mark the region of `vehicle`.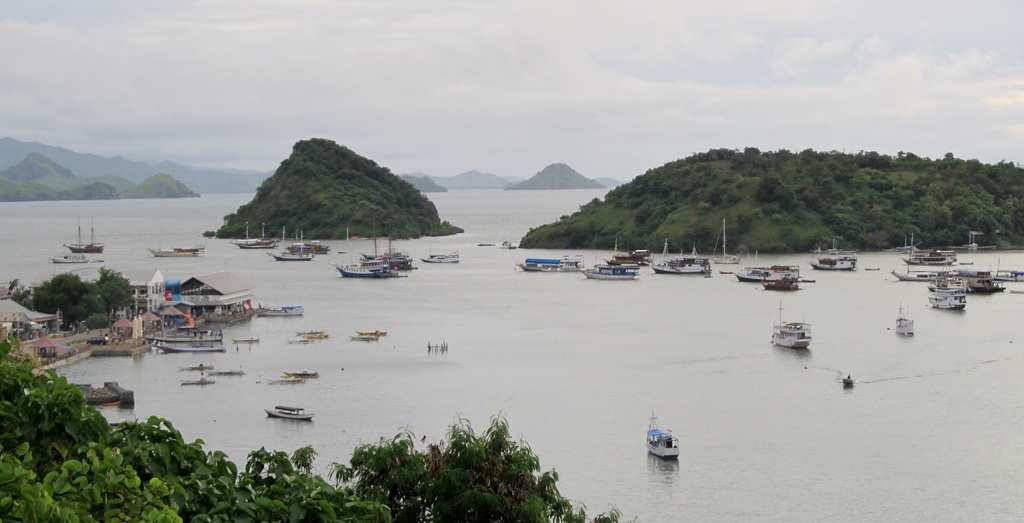
Region: [x1=141, y1=271, x2=257, y2=326].
